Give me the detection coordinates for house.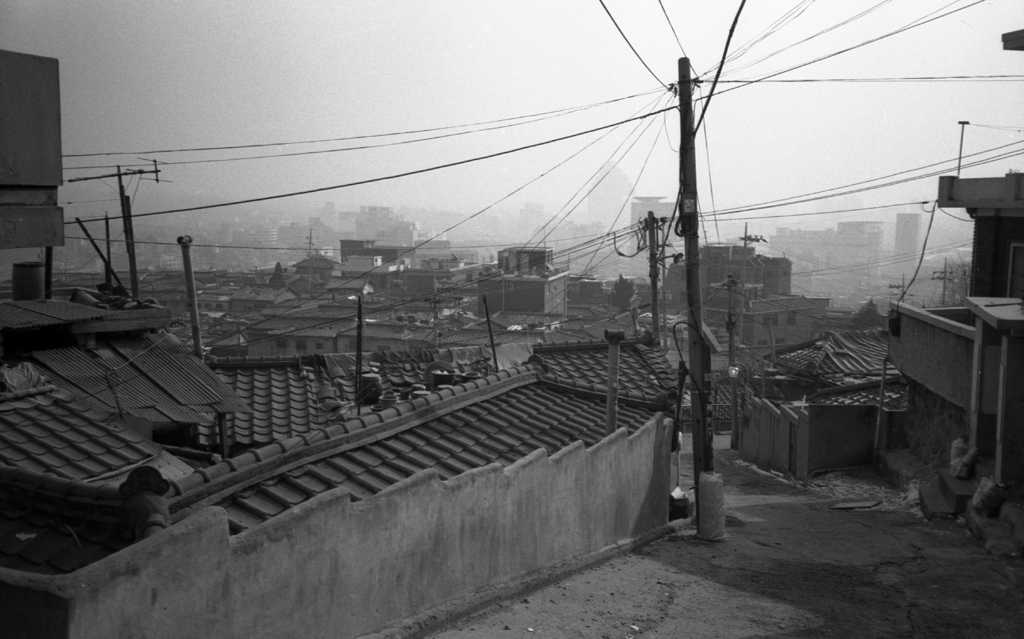
detection(195, 328, 678, 520).
